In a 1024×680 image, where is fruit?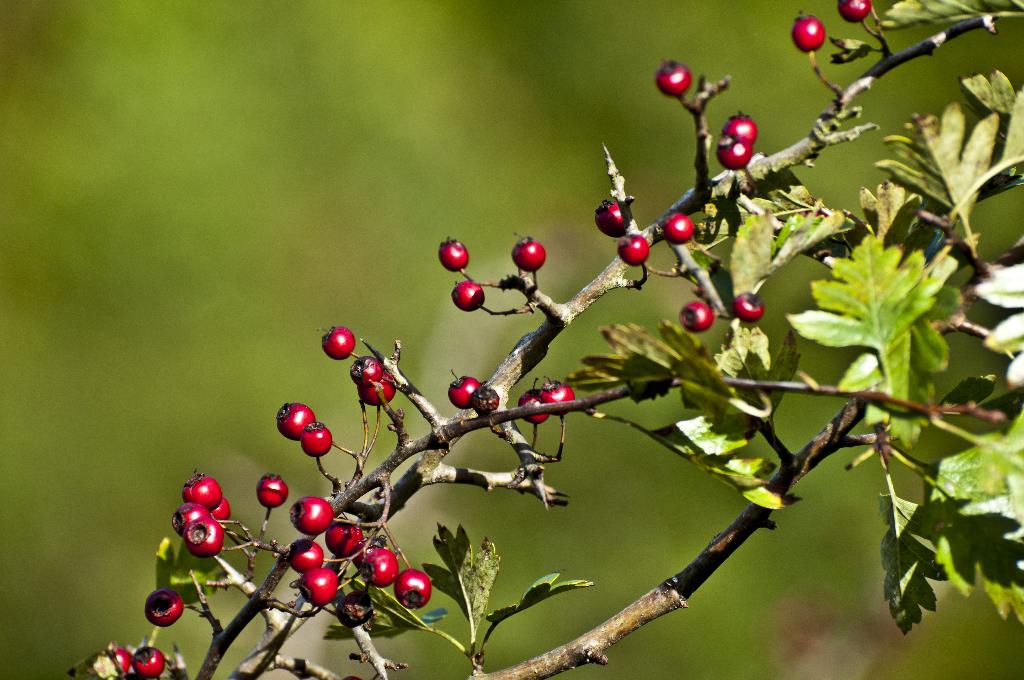
510:234:545:268.
